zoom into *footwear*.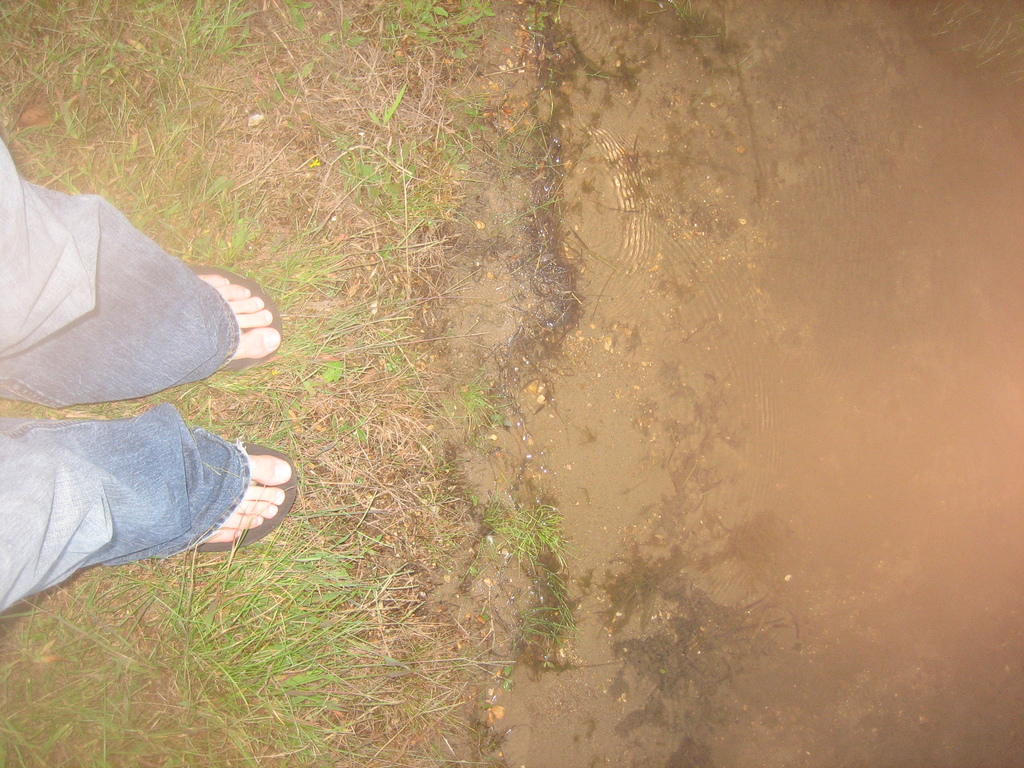
Zoom target: (x1=204, y1=454, x2=275, y2=557).
